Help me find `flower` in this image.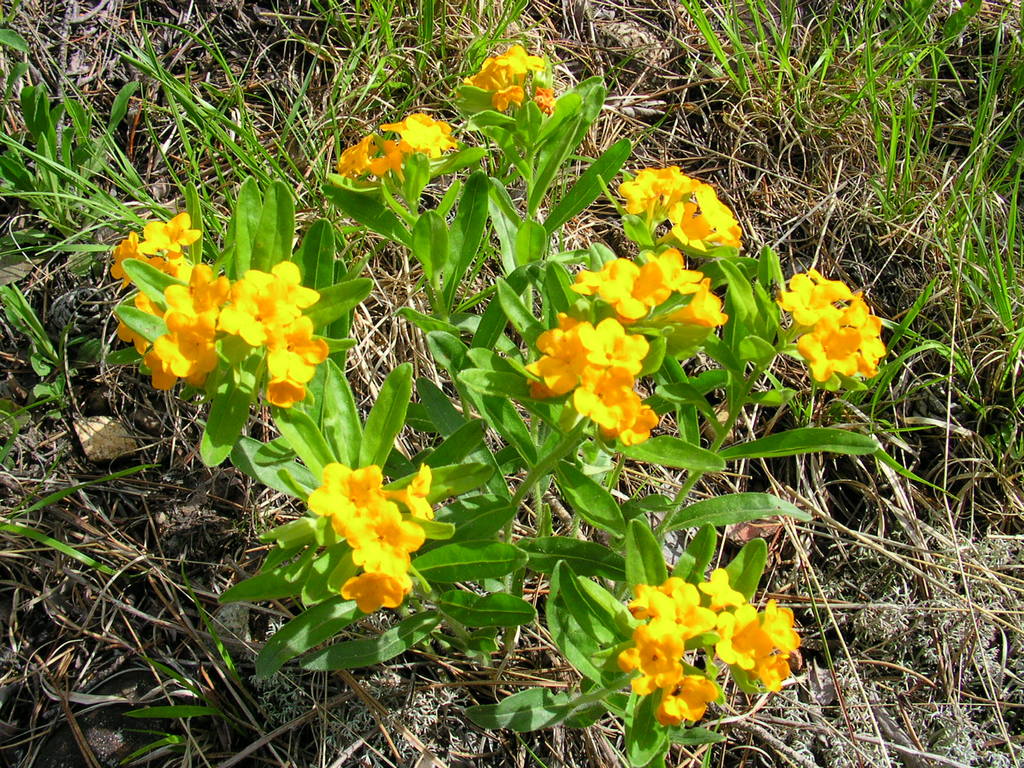
Found it: [left=360, top=497, right=435, bottom=570].
